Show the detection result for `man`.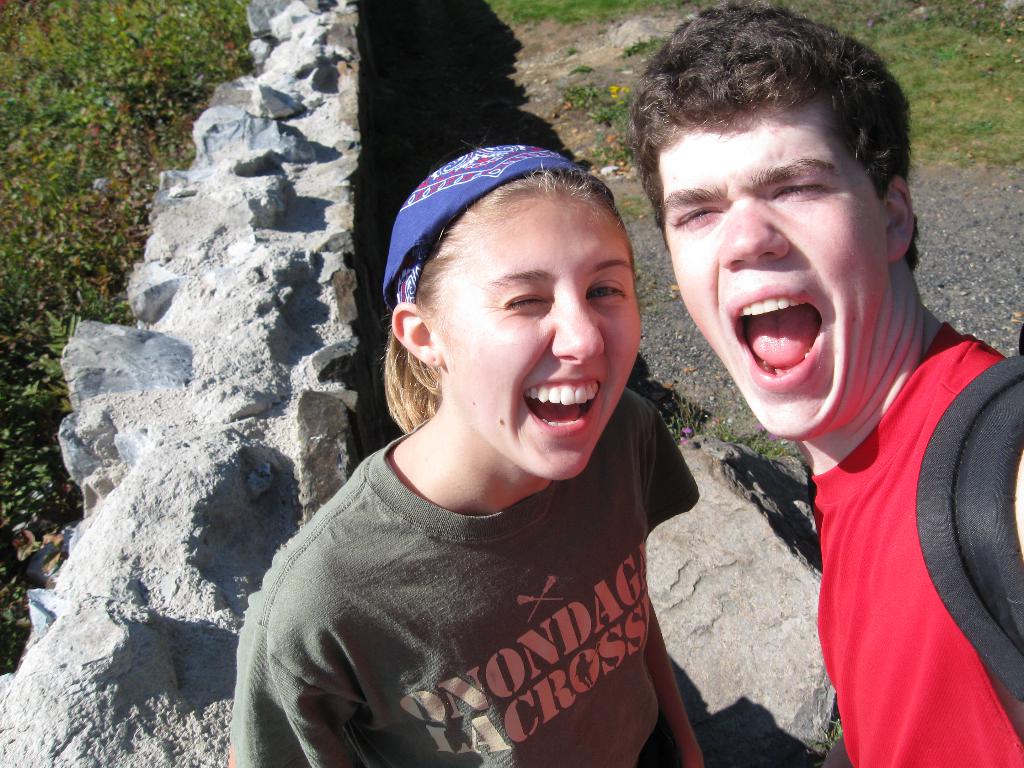
634,0,1021,767.
